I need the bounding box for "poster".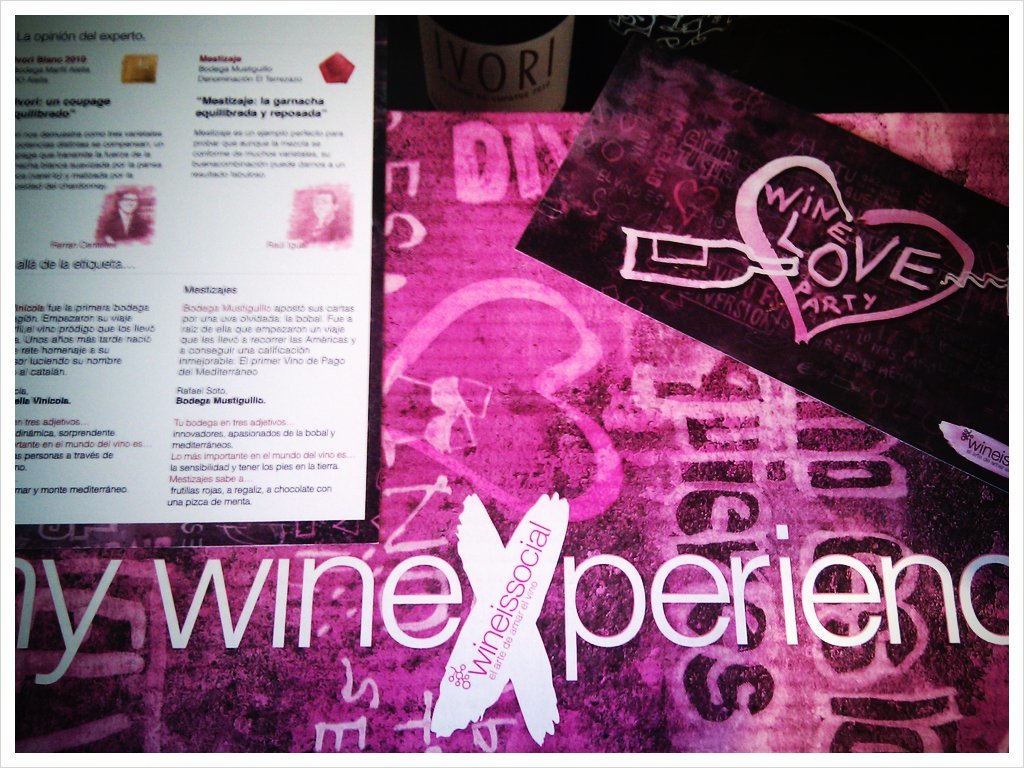
Here it is: [514, 34, 1023, 485].
